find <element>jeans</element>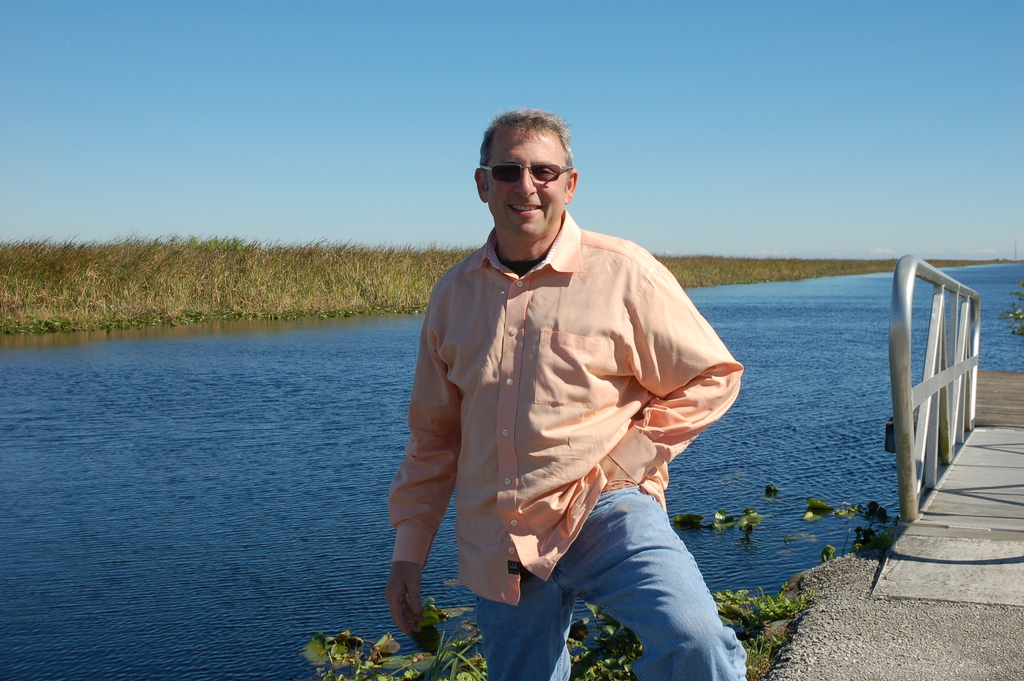
locate(473, 486, 754, 680)
